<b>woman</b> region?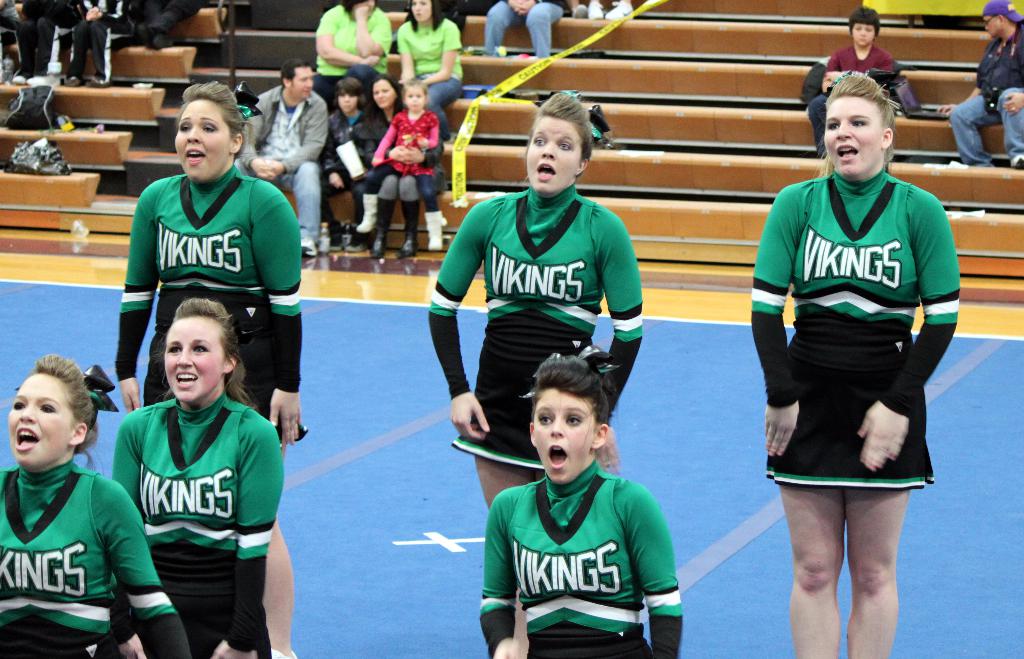
[0, 354, 190, 658]
